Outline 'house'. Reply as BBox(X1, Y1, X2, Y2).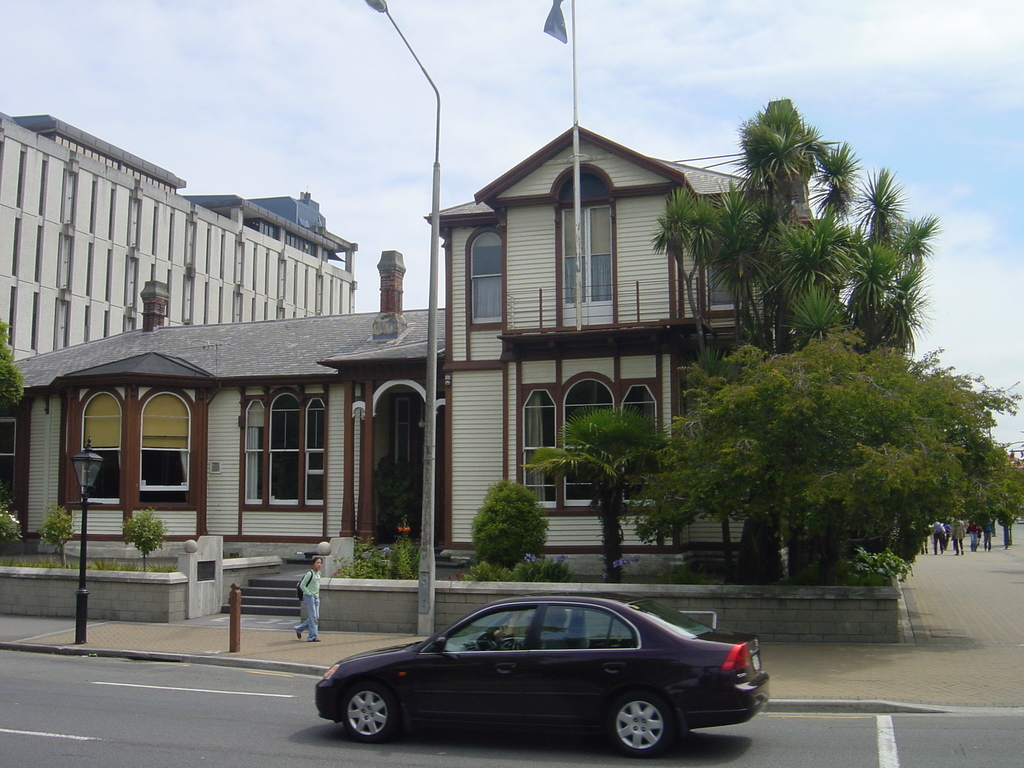
BBox(426, 121, 824, 579).
